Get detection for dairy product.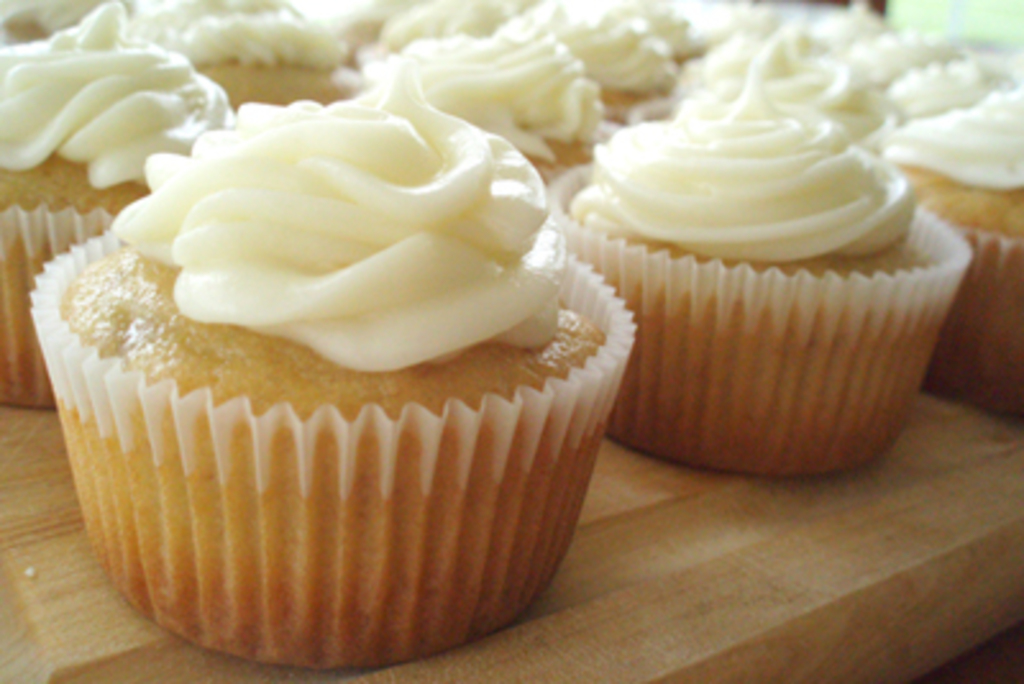
Detection: bbox=(102, 51, 571, 374).
